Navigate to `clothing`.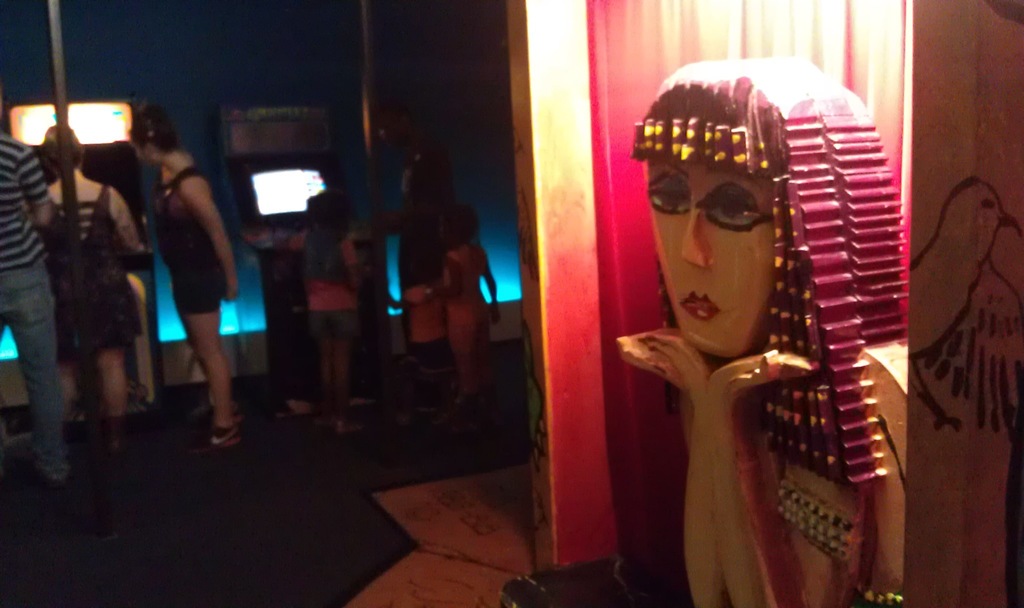
Navigation target: l=42, t=179, r=152, b=376.
